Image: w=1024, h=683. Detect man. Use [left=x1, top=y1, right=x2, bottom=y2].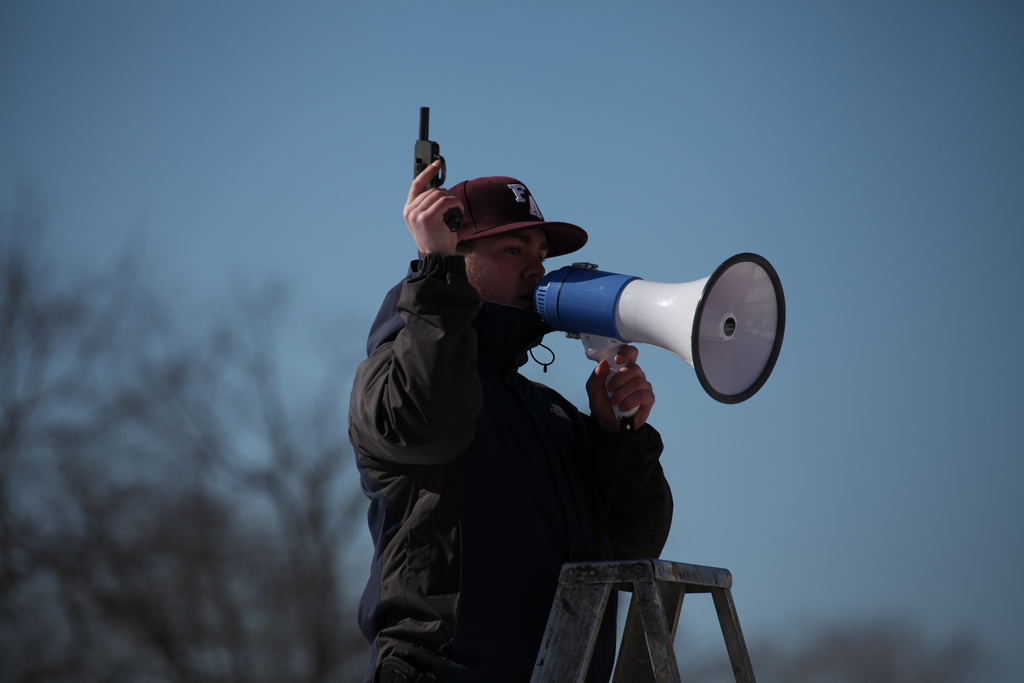
[left=349, top=128, right=641, bottom=682].
